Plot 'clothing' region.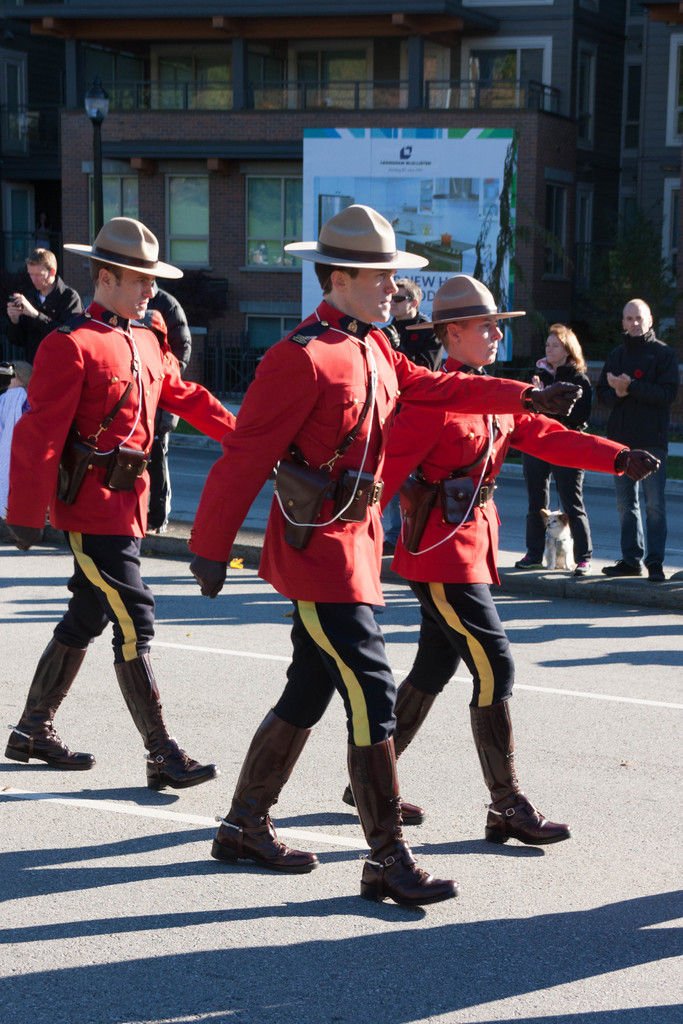
Plotted at <bbox>525, 365, 597, 557</bbox>.
